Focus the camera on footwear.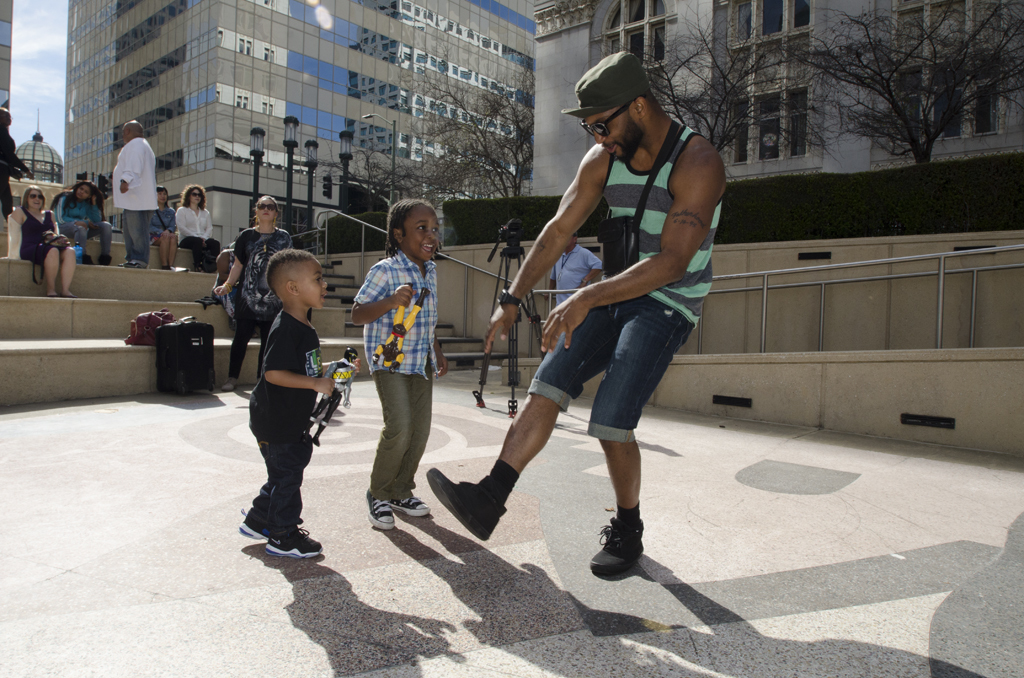
Focus region: <region>366, 487, 396, 531</region>.
